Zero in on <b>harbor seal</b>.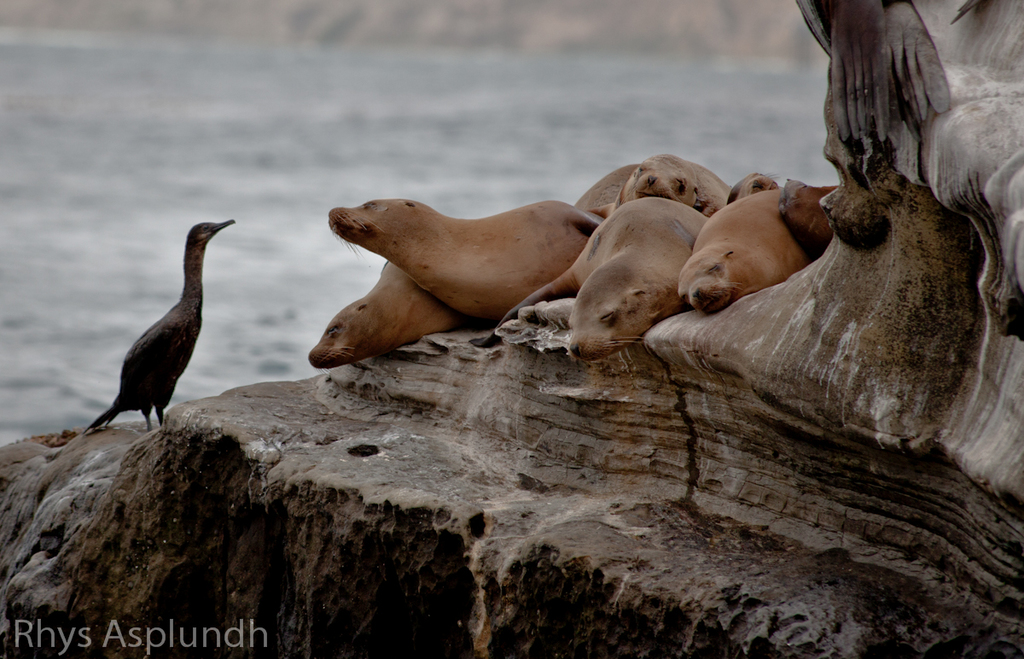
Zeroed in: (x1=574, y1=156, x2=729, y2=215).
